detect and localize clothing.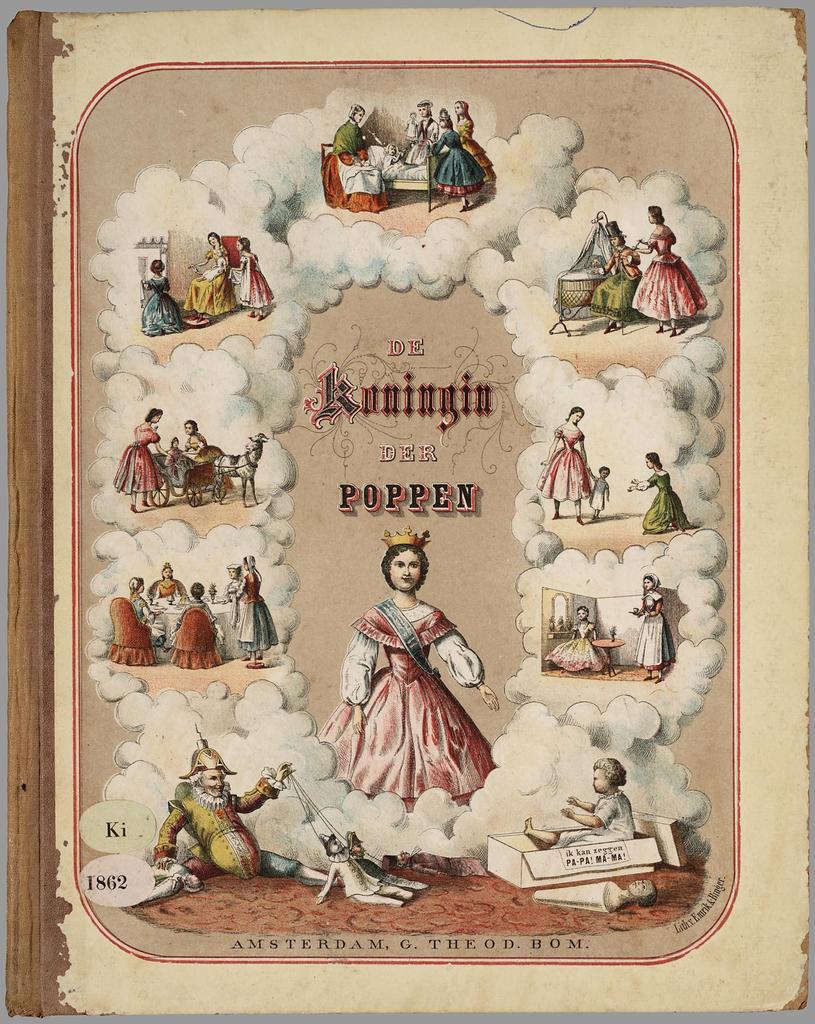
Localized at (left=188, top=604, right=212, bottom=621).
